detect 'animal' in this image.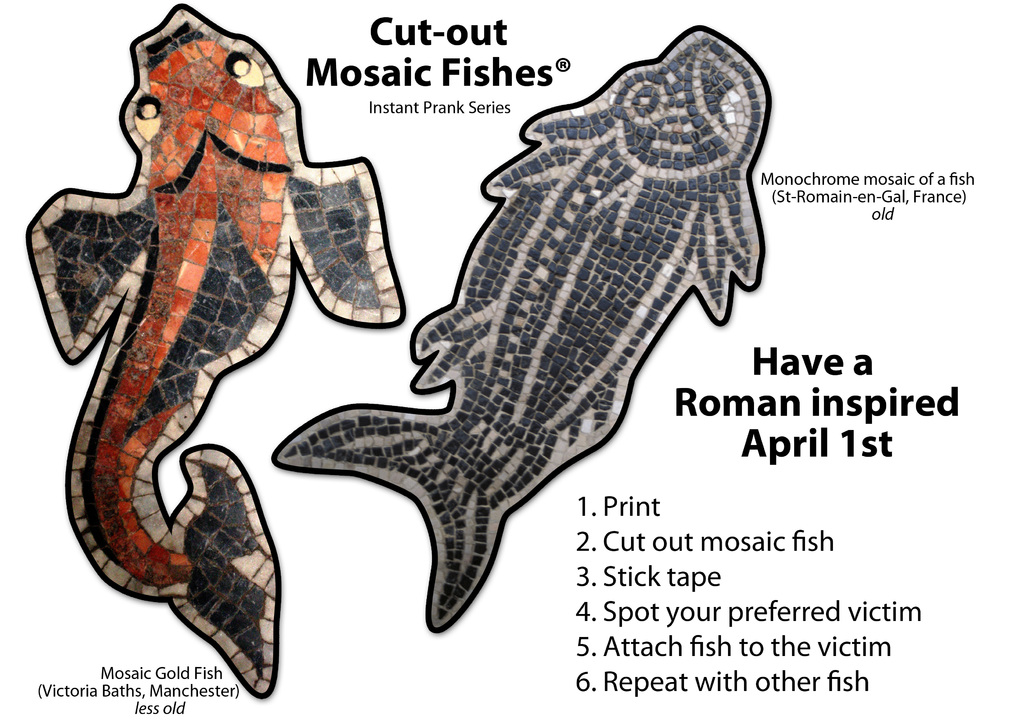
Detection: x1=20, y1=5, x2=413, y2=699.
